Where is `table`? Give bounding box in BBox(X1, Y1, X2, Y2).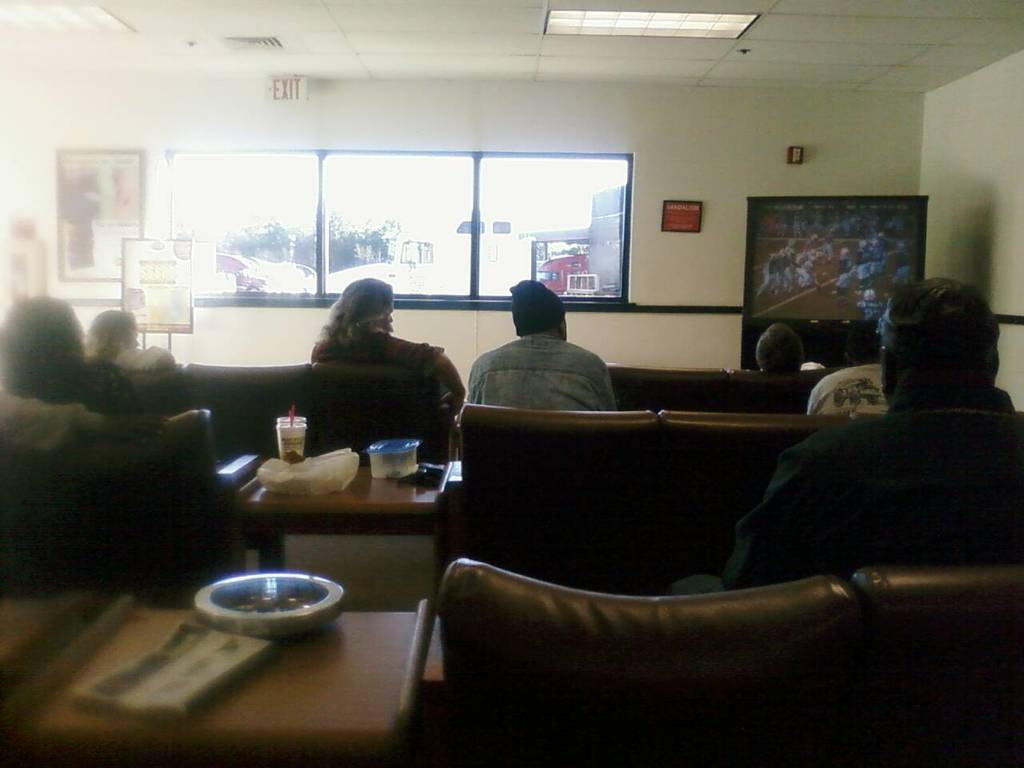
BBox(242, 450, 458, 600).
